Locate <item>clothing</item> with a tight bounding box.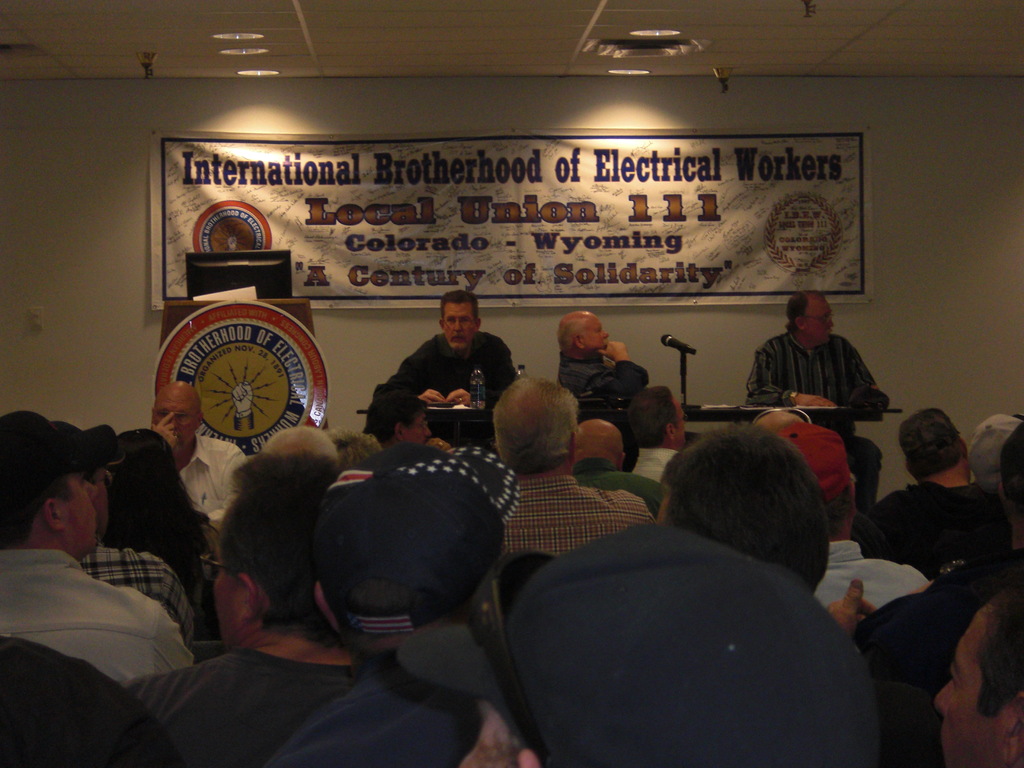
box(850, 474, 1003, 574).
